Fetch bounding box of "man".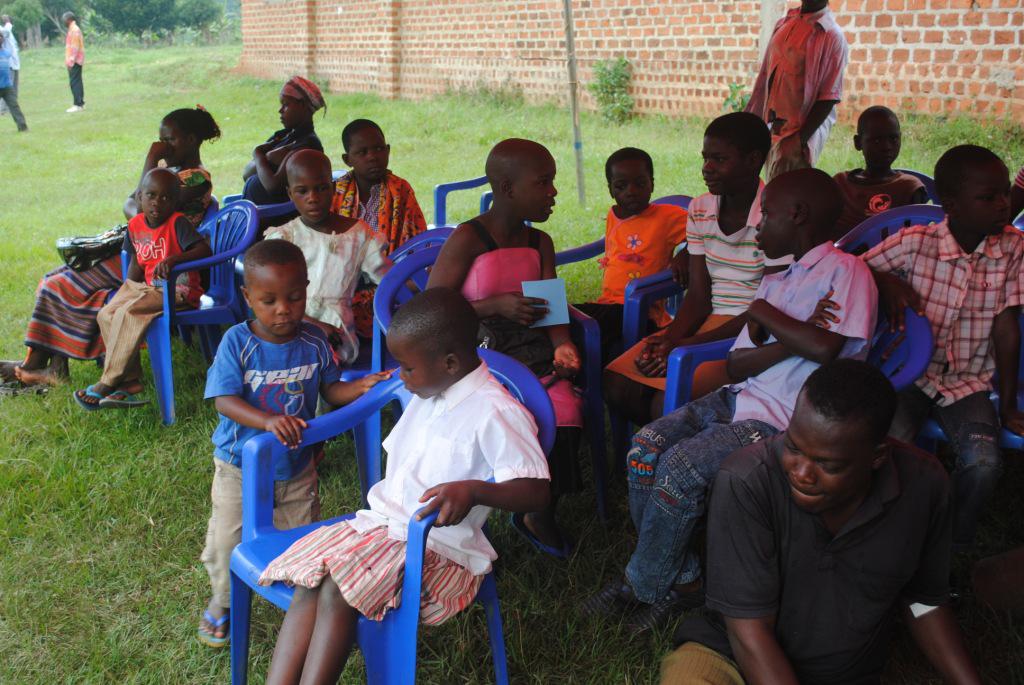
Bbox: [661, 355, 995, 684].
